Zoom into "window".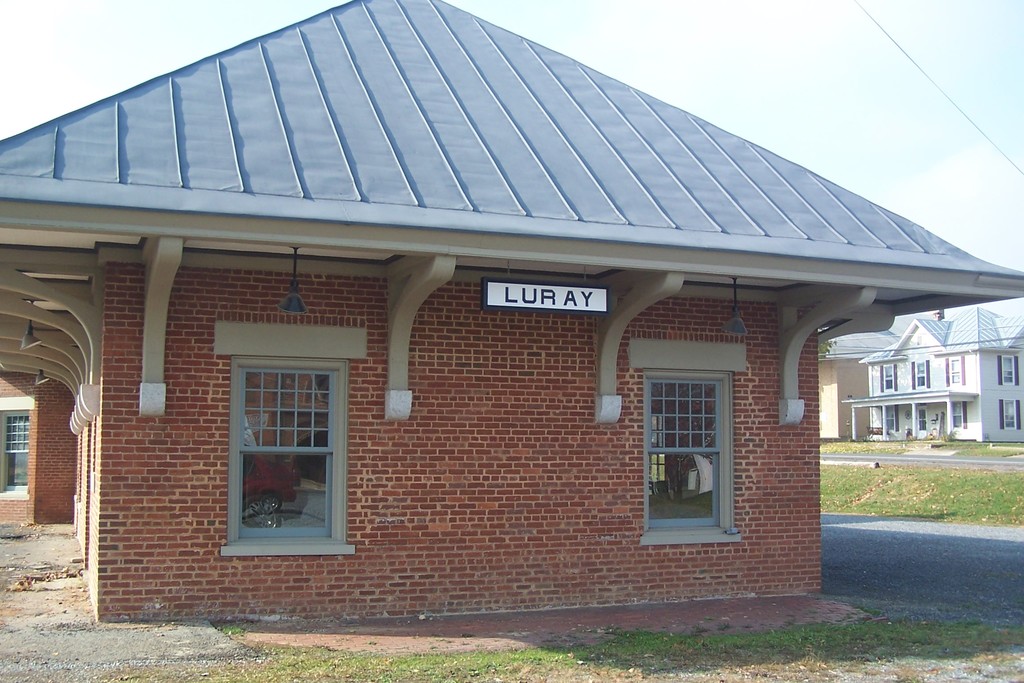
Zoom target: bbox=[996, 356, 1016, 388].
